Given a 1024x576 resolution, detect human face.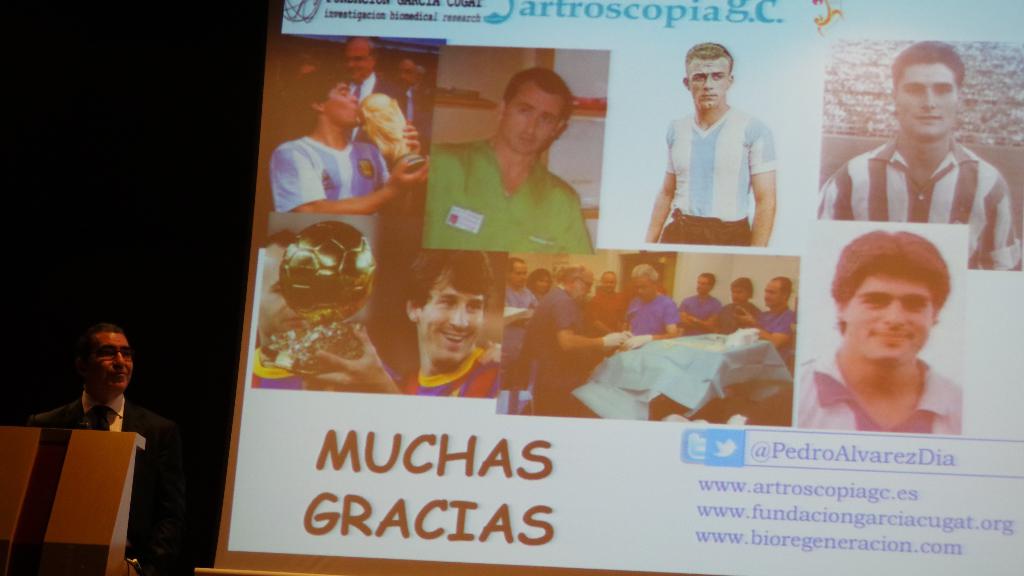
box(682, 61, 730, 112).
